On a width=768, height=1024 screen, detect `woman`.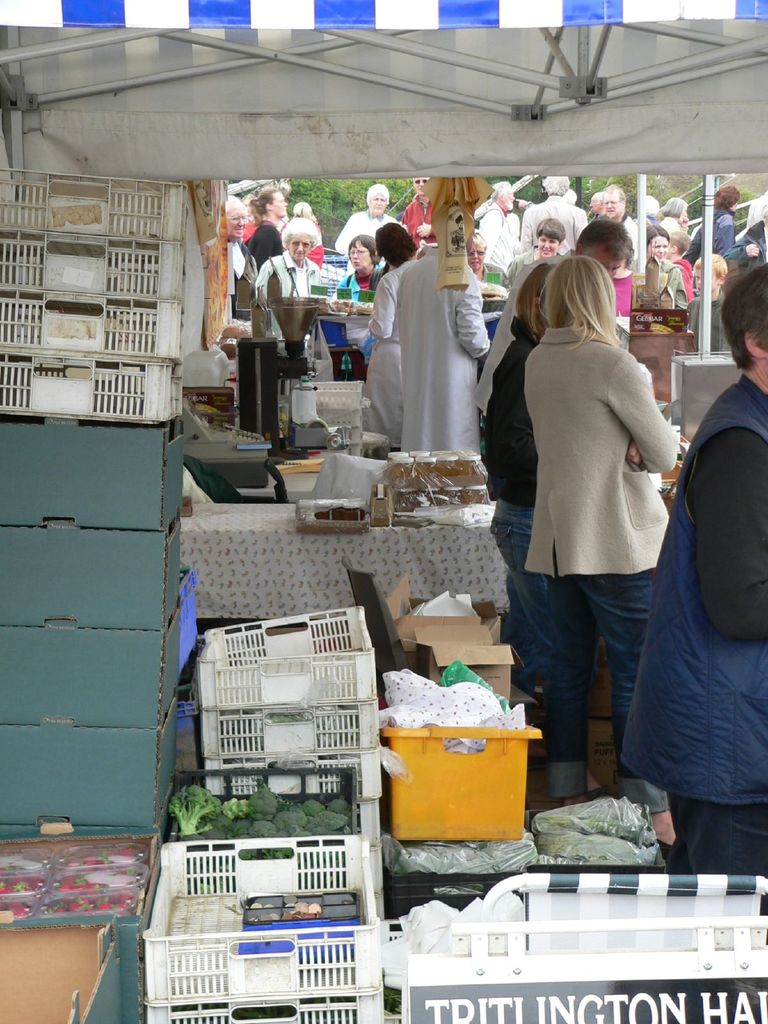
region(525, 257, 678, 809).
